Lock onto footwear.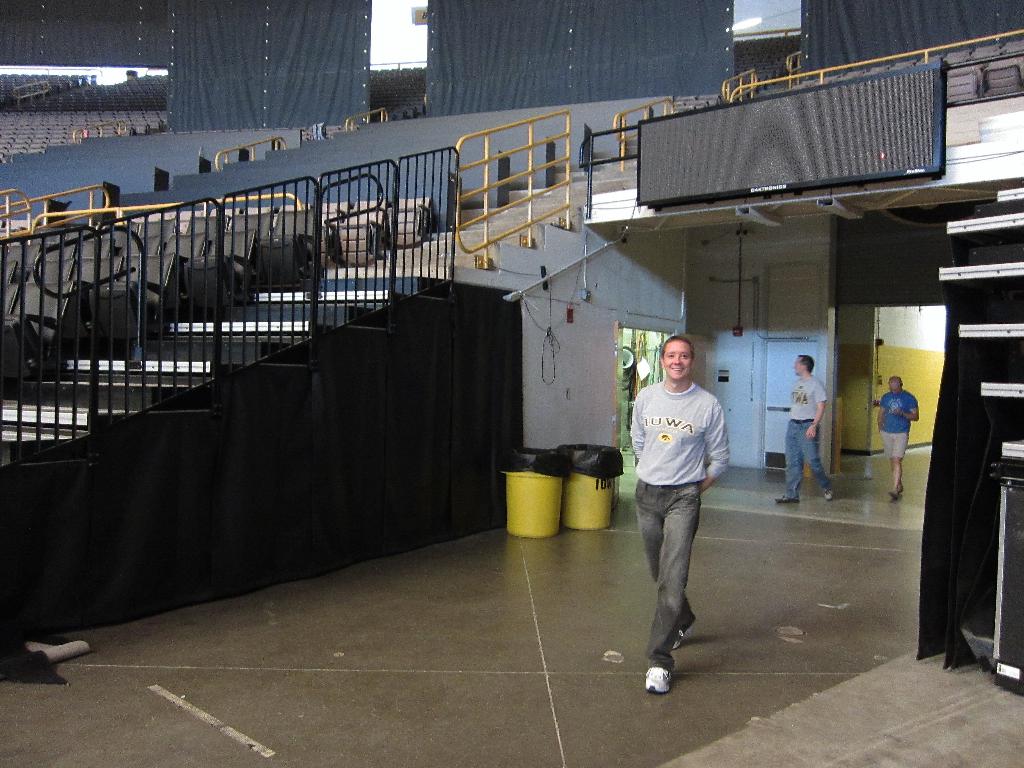
Locked: x1=822 y1=484 x2=836 y2=501.
